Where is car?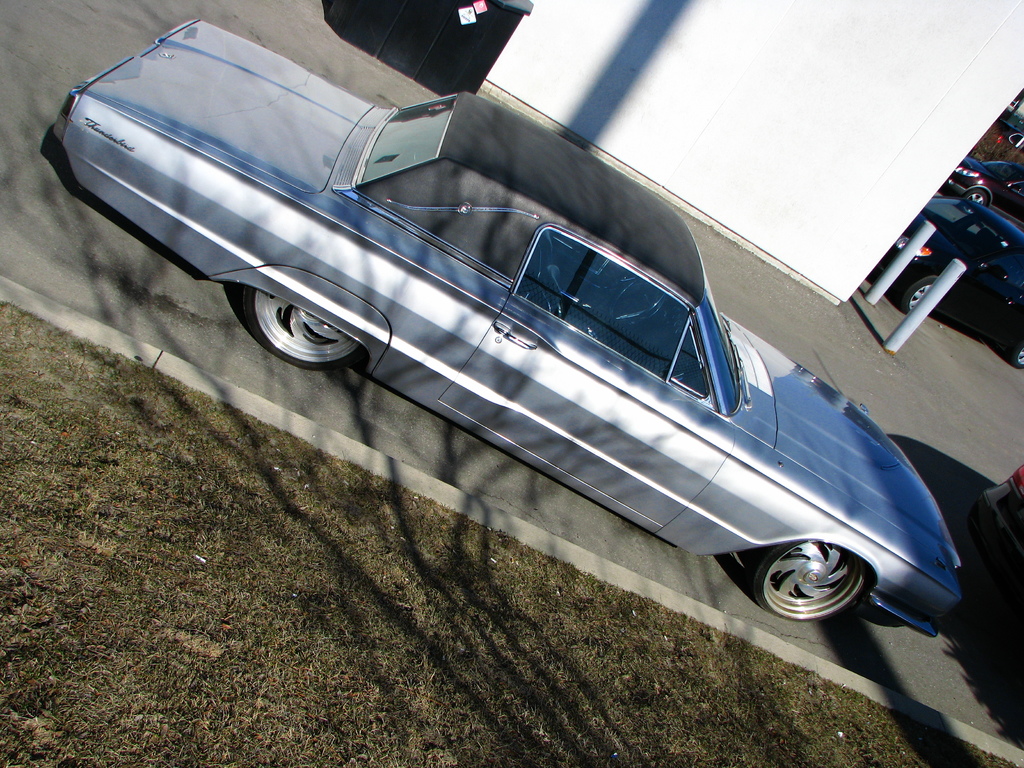
Rect(884, 198, 1023, 376).
